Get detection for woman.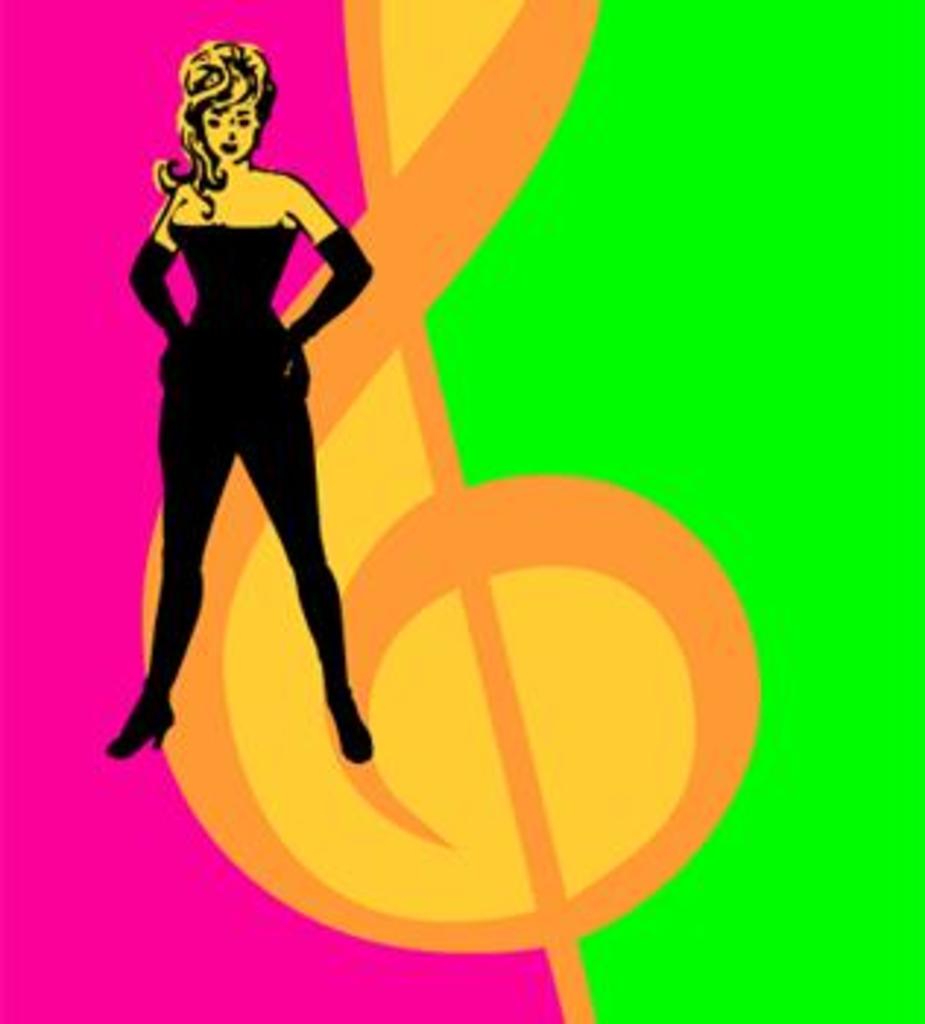
Detection: [135, 23, 381, 805].
